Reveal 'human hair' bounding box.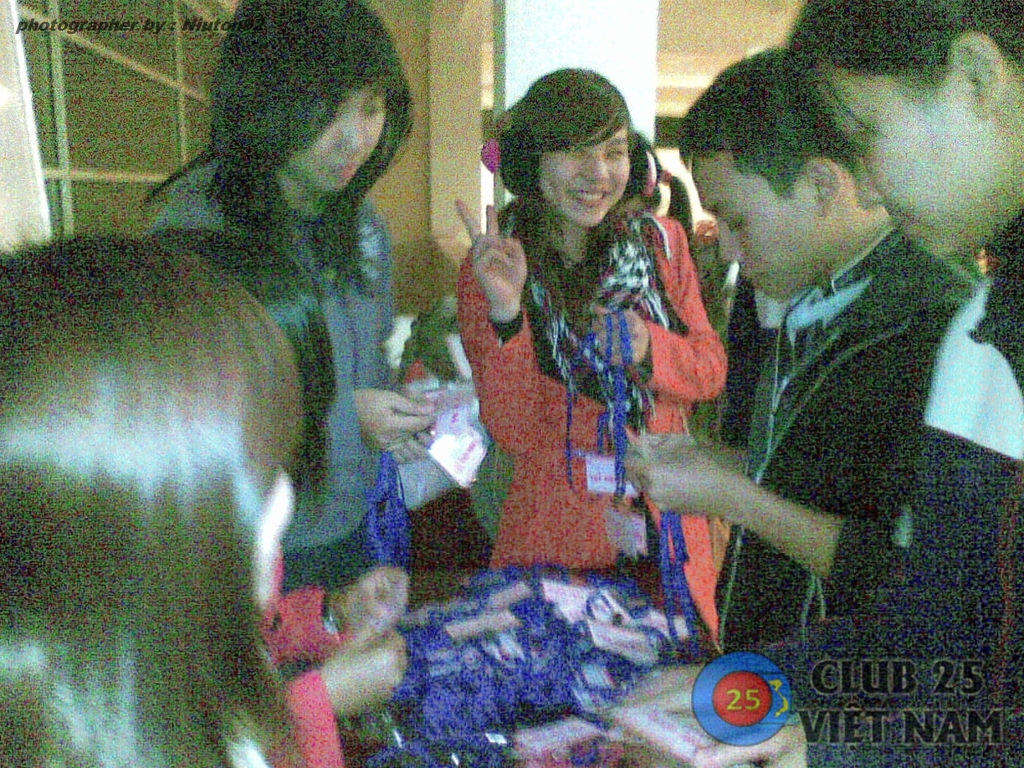
Revealed: {"left": 786, "top": 0, "right": 1023, "bottom": 146}.
